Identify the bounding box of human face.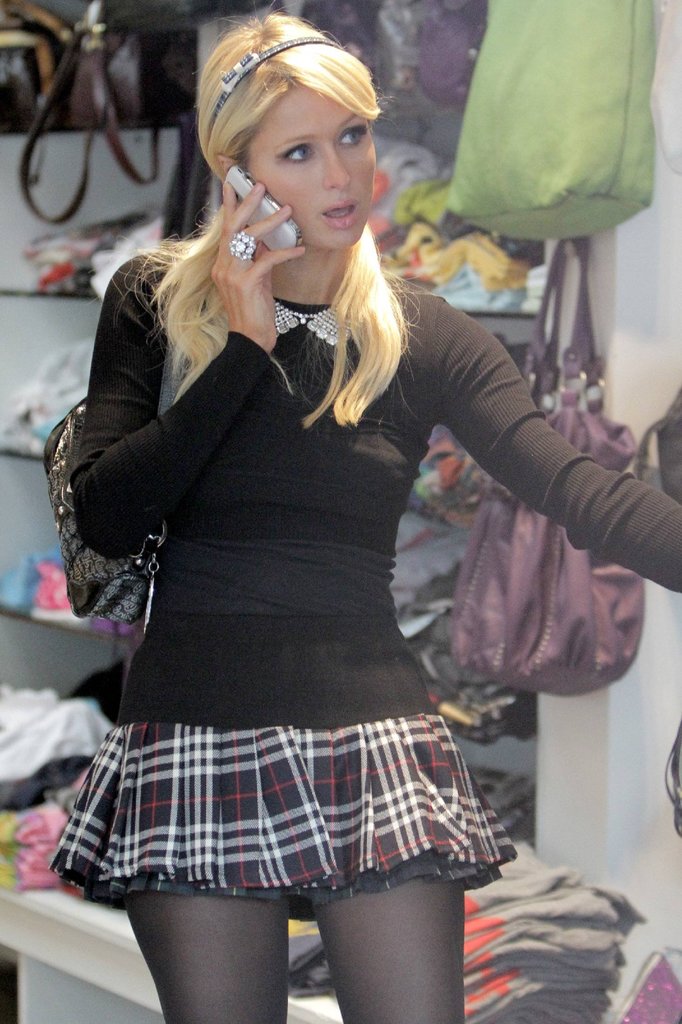
(233, 85, 375, 244).
